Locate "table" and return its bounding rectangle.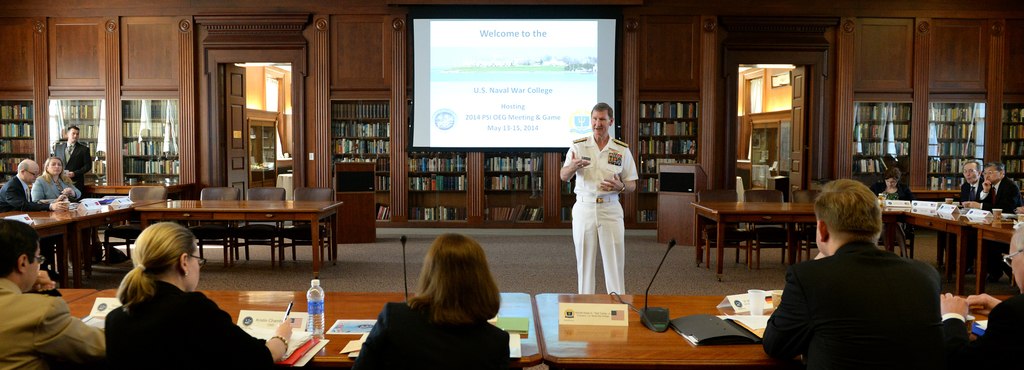
l=136, t=200, r=340, b=277.
